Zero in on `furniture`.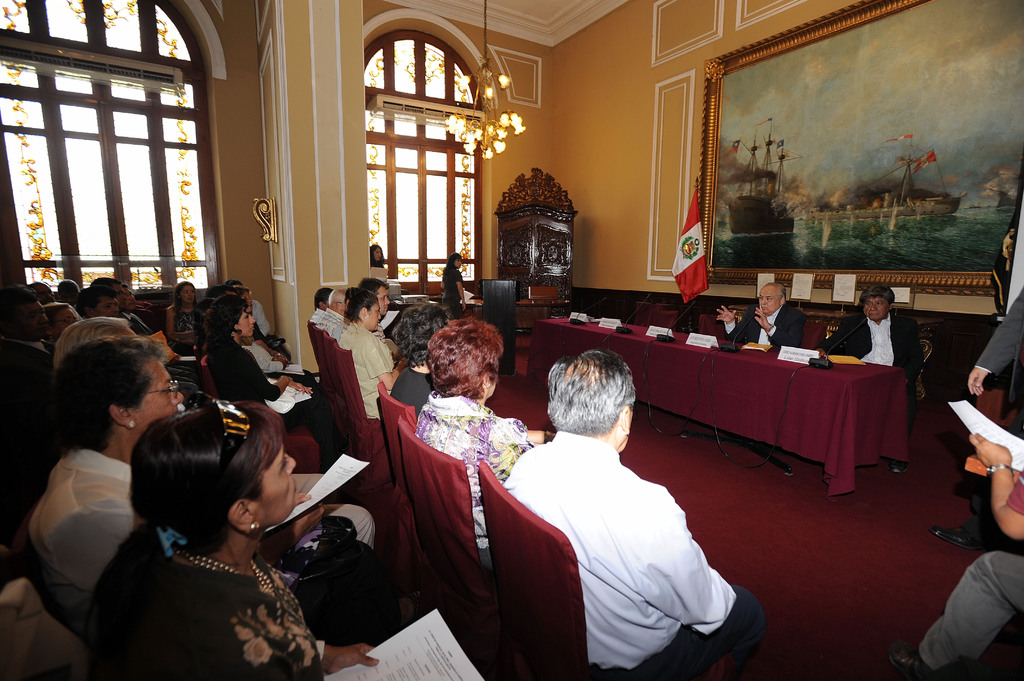
Zeroed in: pyautogui.locateOnScreen(530, 284, 557, 297).
